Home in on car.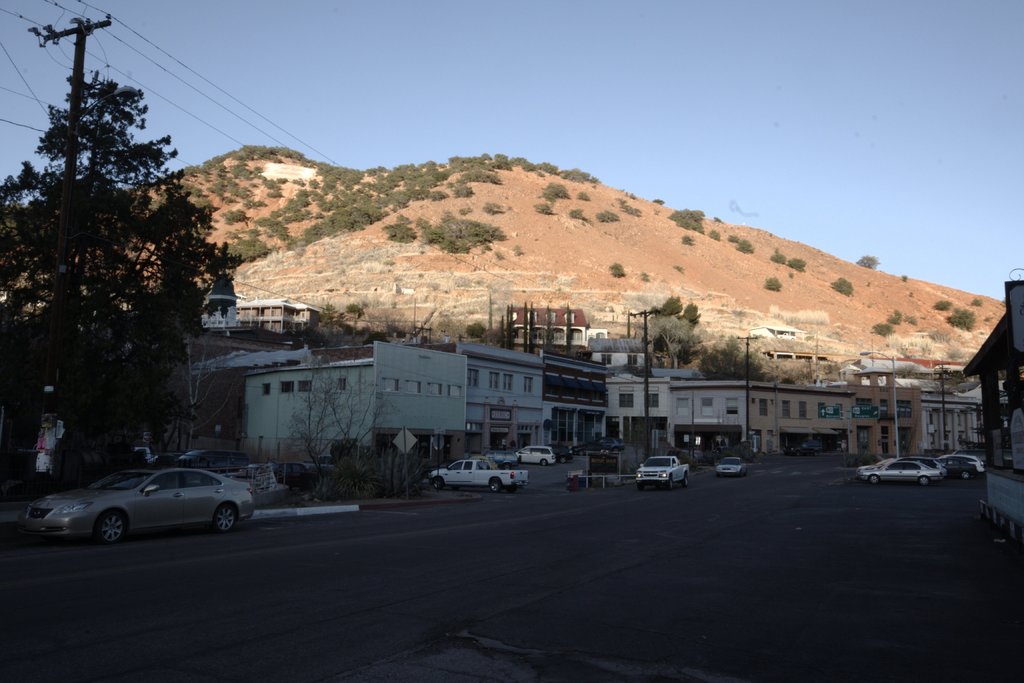
Homed in at pyautogui.locateOnScreen(483, 450, 522, 470).
